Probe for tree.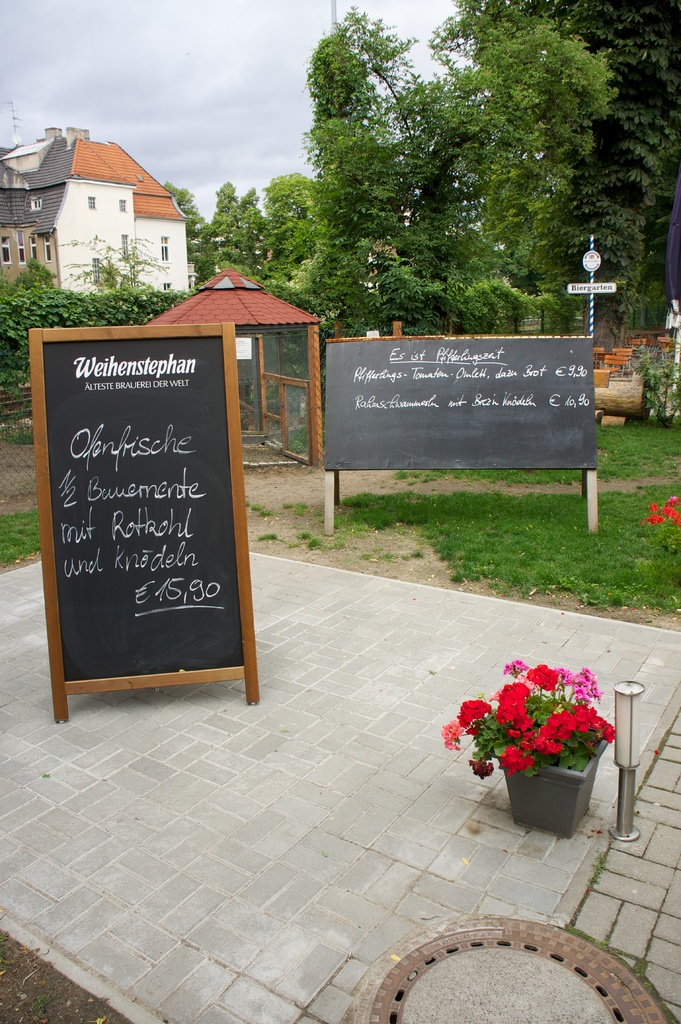
Probe result: pyautogui.locateOnScreen(296, 18, 444, 307).
